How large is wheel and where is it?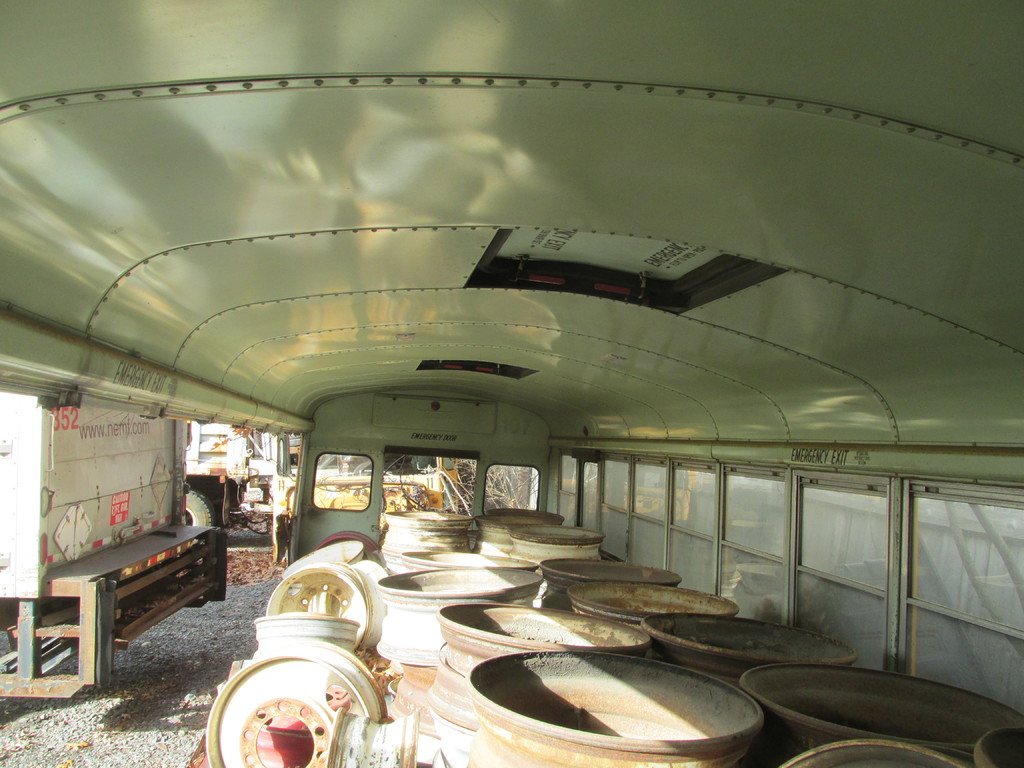
Bounding box: bbox(183, 491, 218, 536).
